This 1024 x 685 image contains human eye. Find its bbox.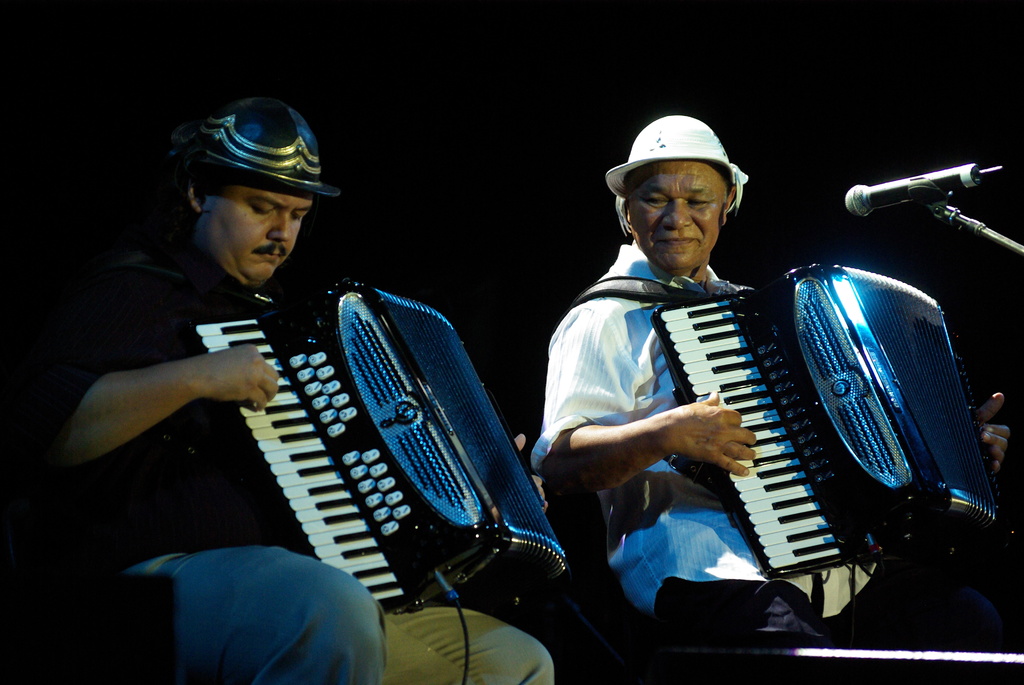
box=[641, 194, 666, 205].
